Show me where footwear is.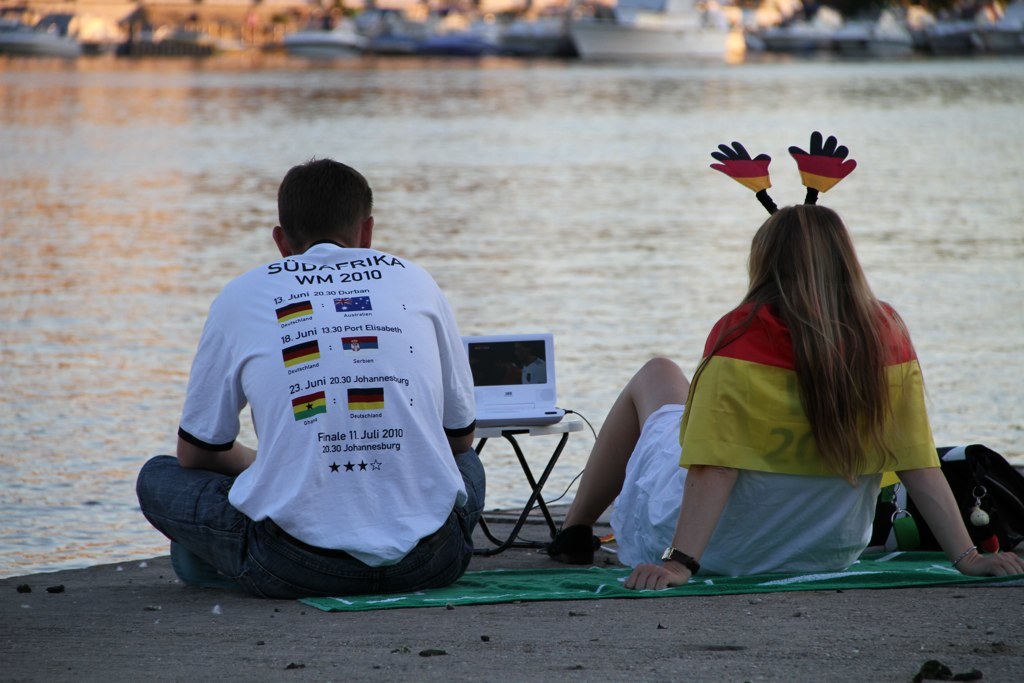
footwear is at crop(544, 526, 598, 562).
